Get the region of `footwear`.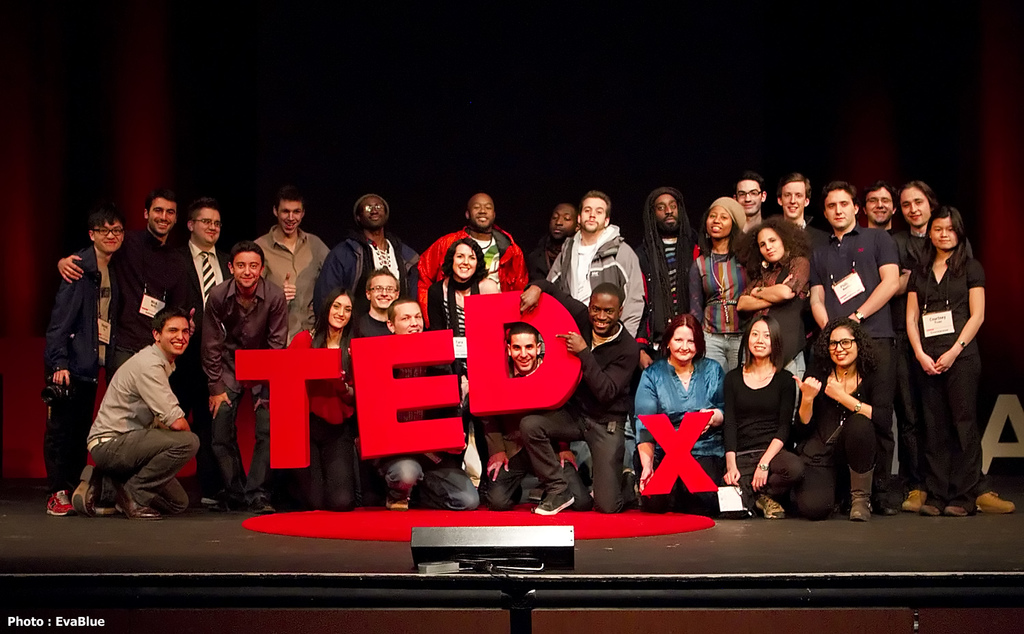
left=847, top=464, right=872, bottom=522.
